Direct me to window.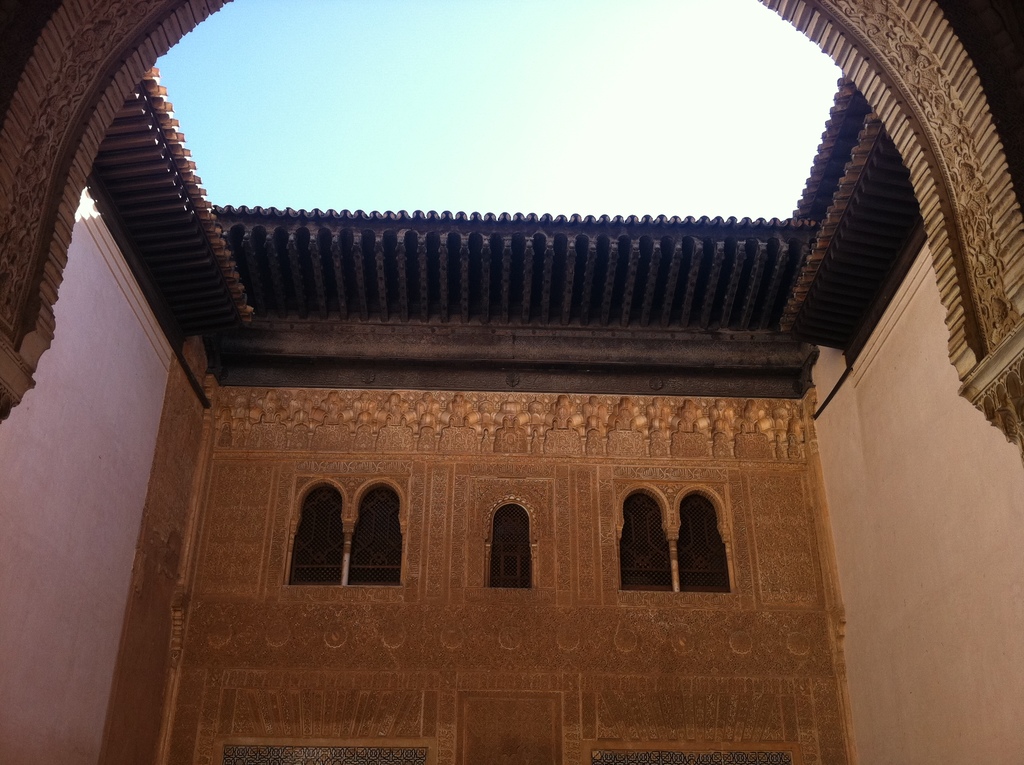
Direction: 269:465:420:599.
